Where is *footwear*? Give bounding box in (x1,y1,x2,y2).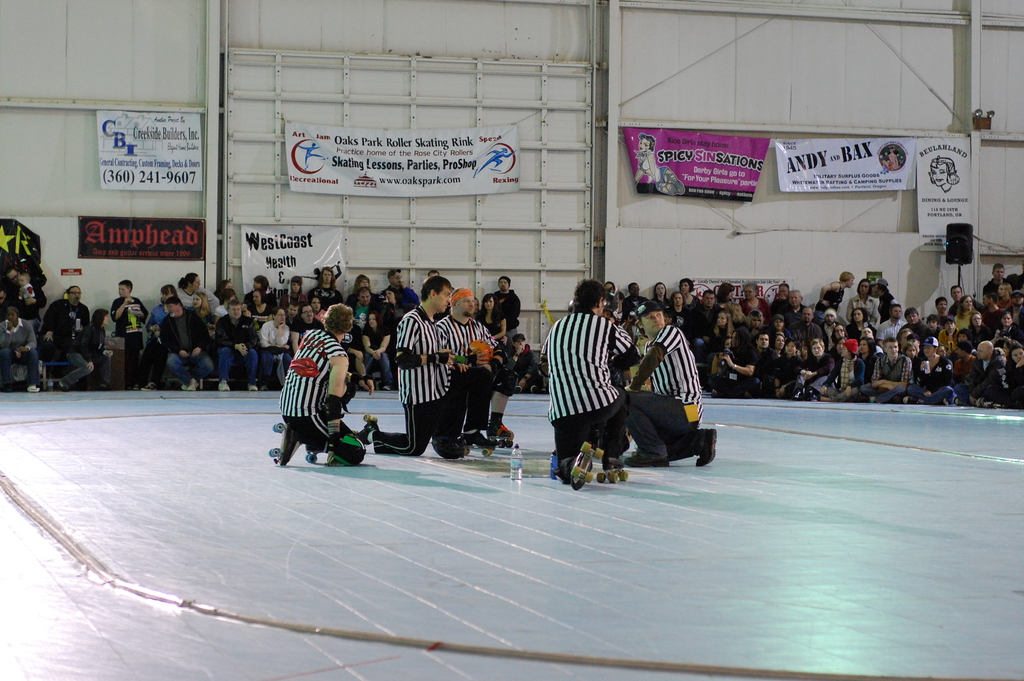
(516,385,532,390).
